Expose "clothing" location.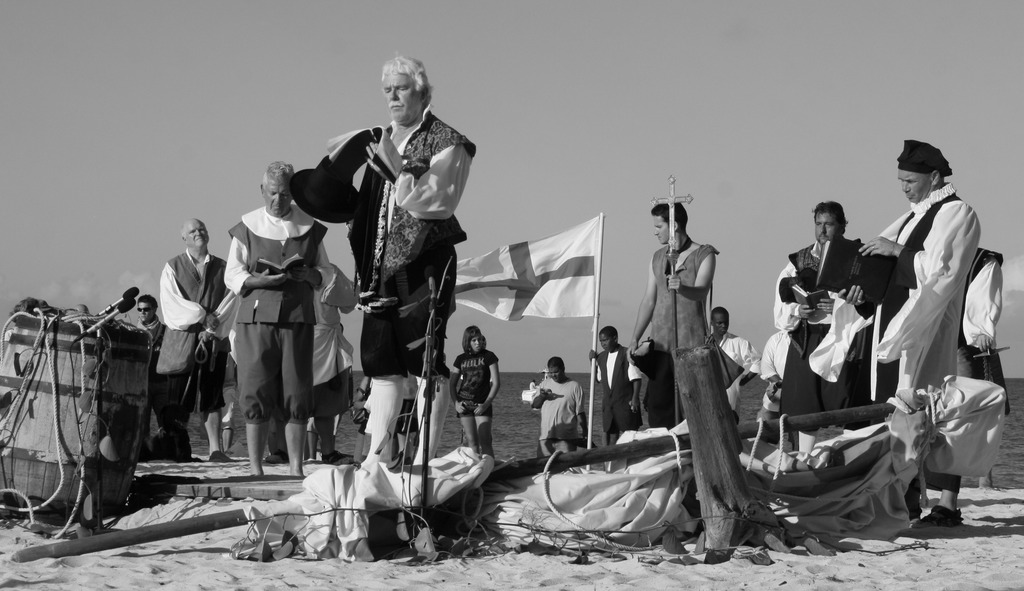
Exposed at (158, 243, 237, 478).
